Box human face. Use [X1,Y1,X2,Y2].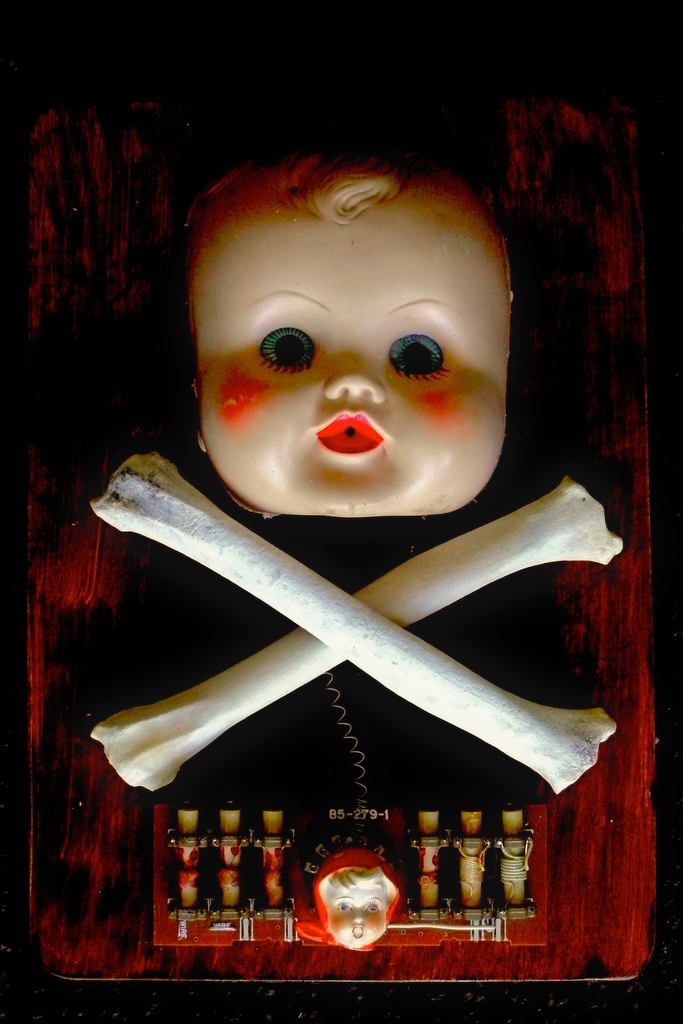
[195,206,516,514].
